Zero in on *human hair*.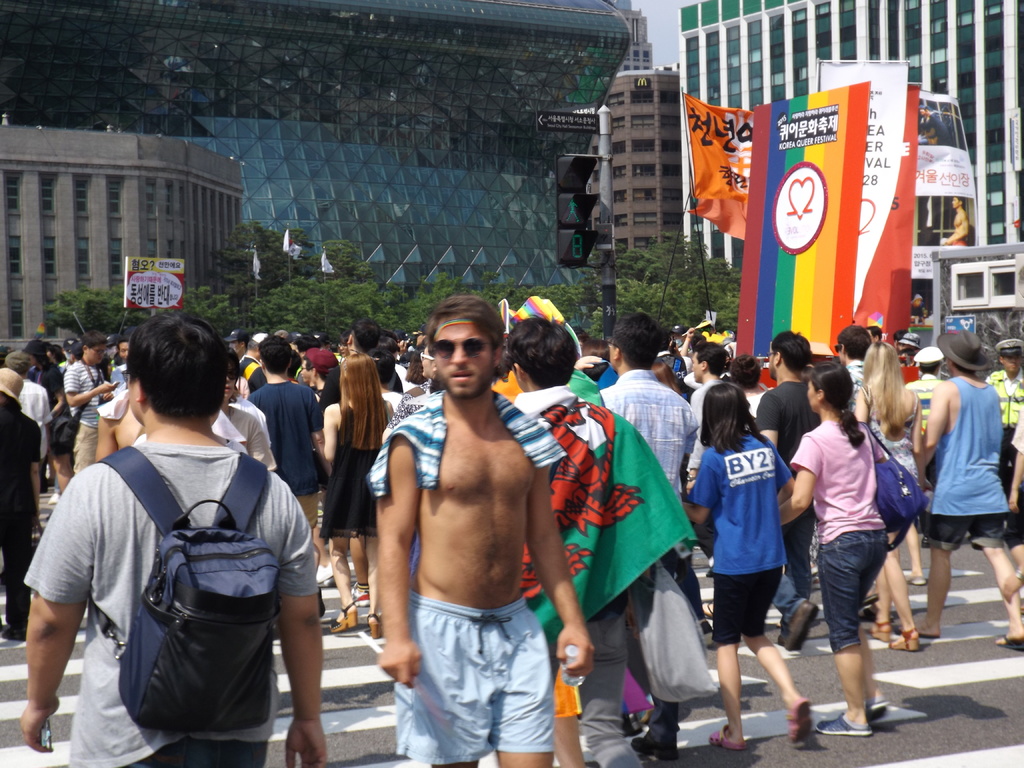
Zeroed in: 771:331:808:375.
